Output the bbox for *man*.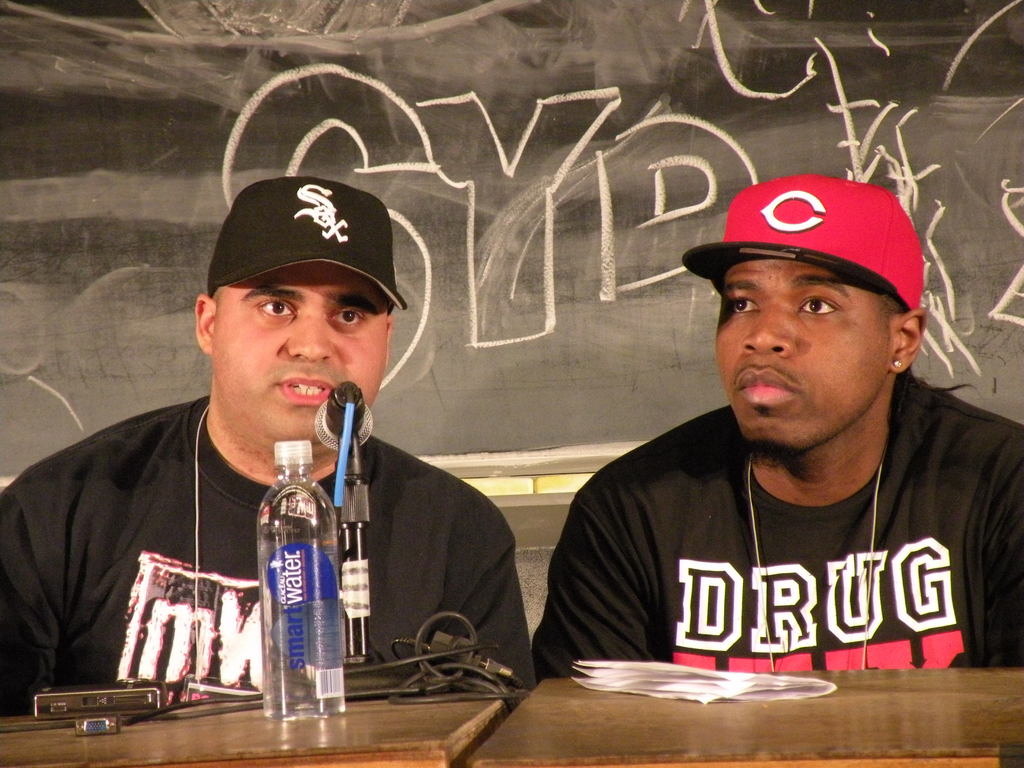
{"left": 0, "top": 176, "right": 531, "bottom": 716}.
